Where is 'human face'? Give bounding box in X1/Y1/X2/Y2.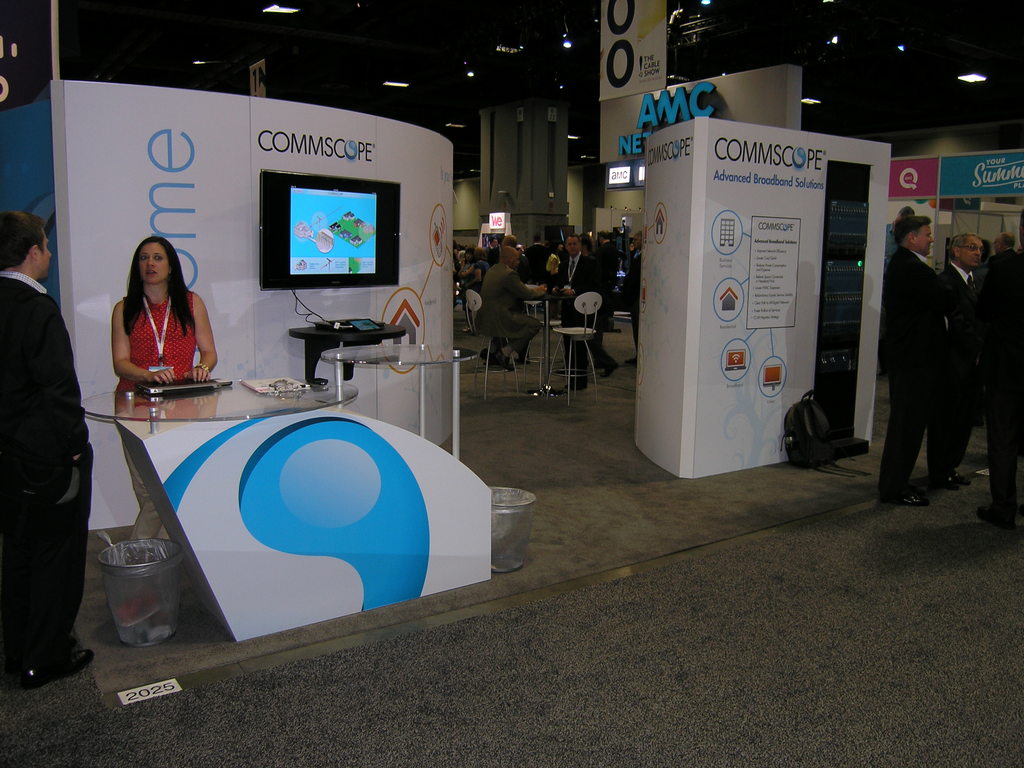
565/237/584/259.
